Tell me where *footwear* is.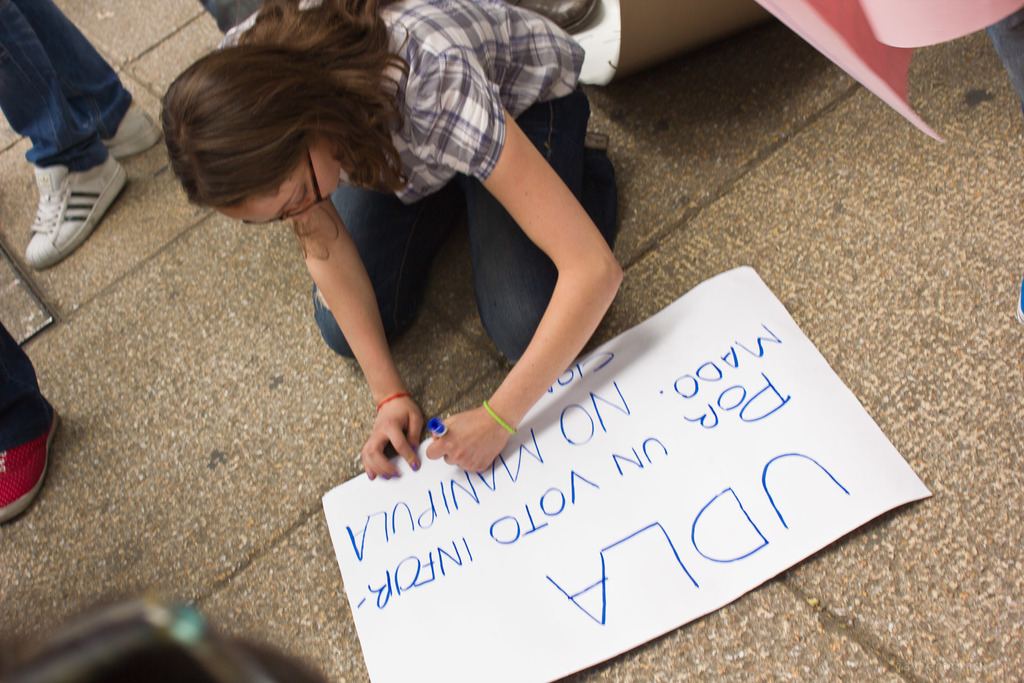
*footwear* is at (left=19, top=155, right=127, bottom=268).
